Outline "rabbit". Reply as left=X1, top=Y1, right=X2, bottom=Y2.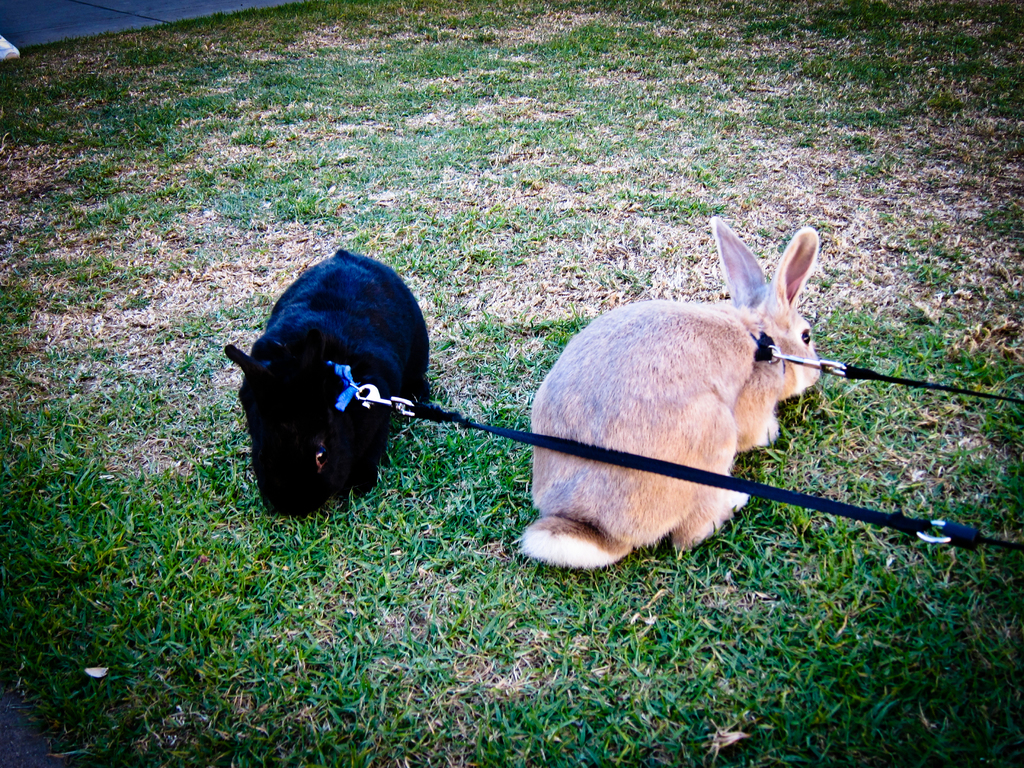
left=231, top=248, right=435, bottom=519.
